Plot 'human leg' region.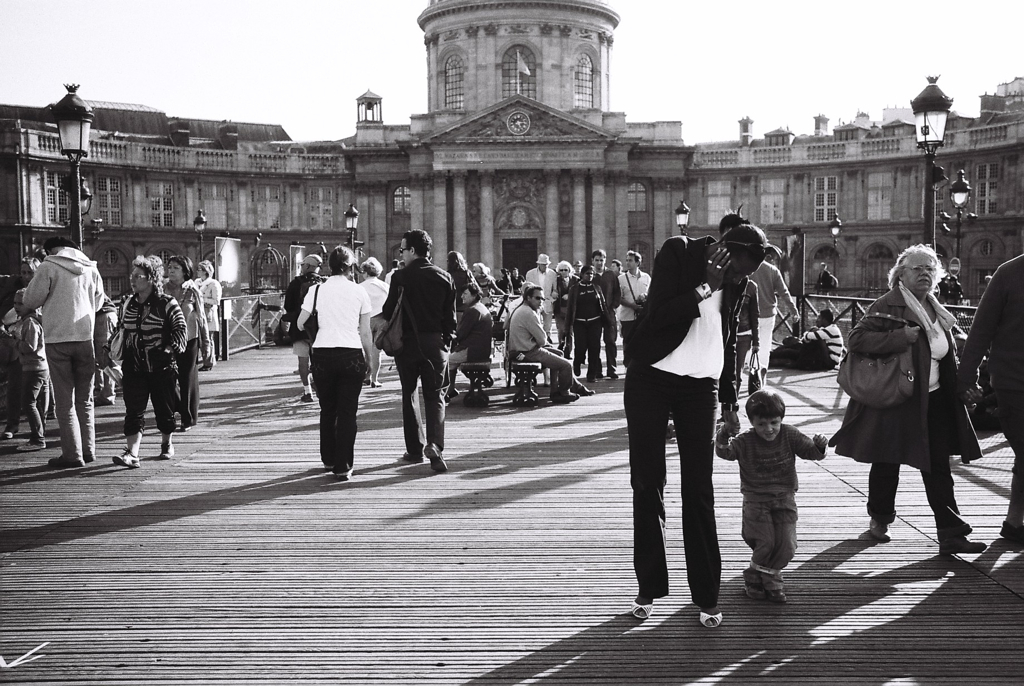
Plotted at x1=775 y1=501 x2=795 y2=605.
